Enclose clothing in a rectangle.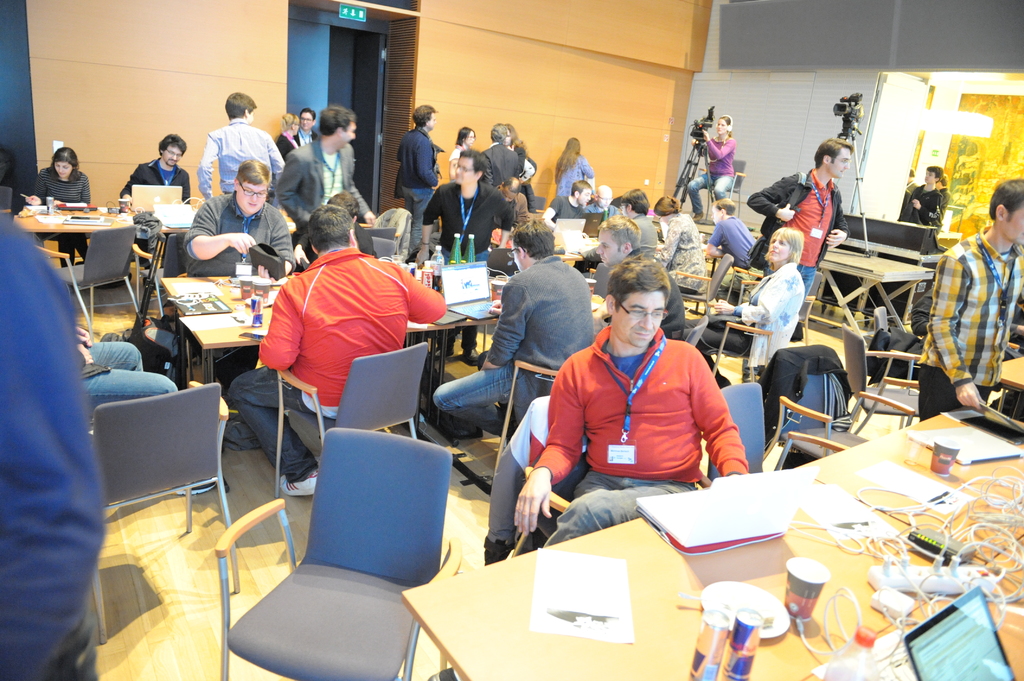
locate(913, 222, 1023, 420).
